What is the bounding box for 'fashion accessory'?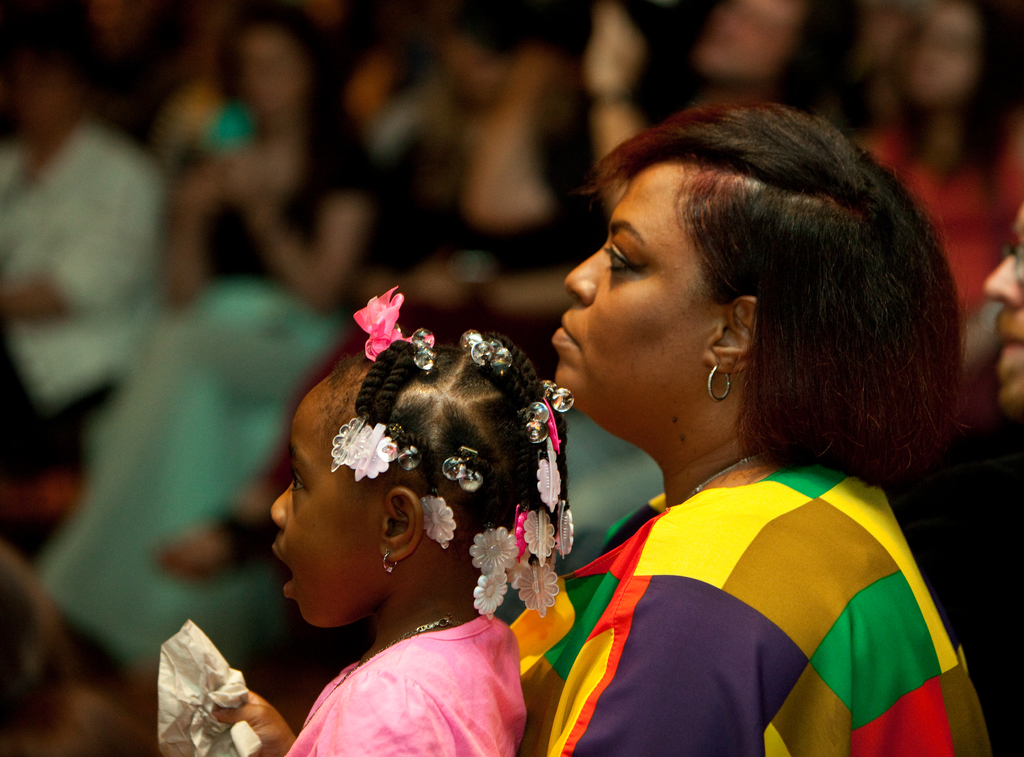
[671,452,771,505].
